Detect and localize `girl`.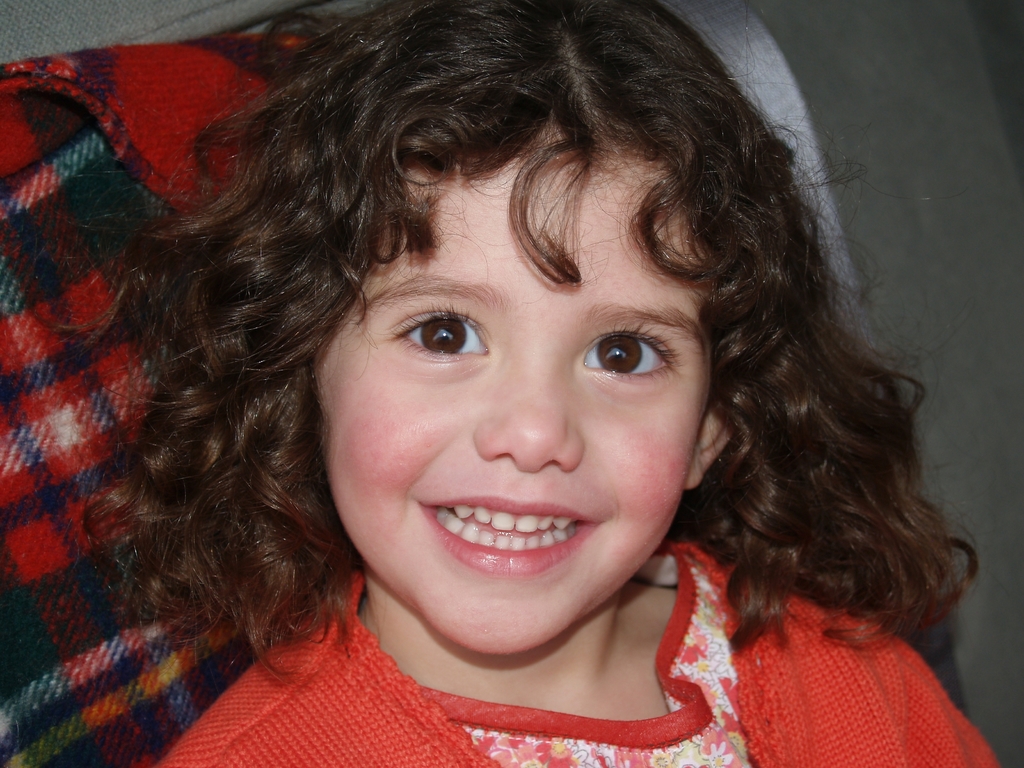
Localized at x1=150, y1=6, x2=993, y2=767.
